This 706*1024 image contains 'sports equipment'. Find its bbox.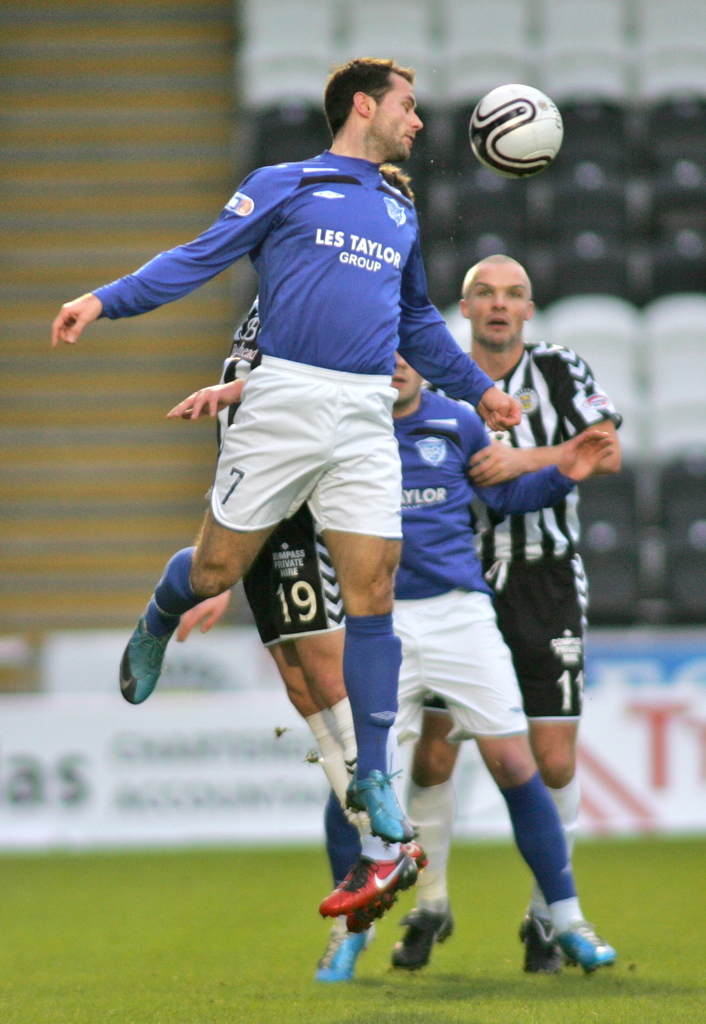
bbox(120, 596, 179, 703).
